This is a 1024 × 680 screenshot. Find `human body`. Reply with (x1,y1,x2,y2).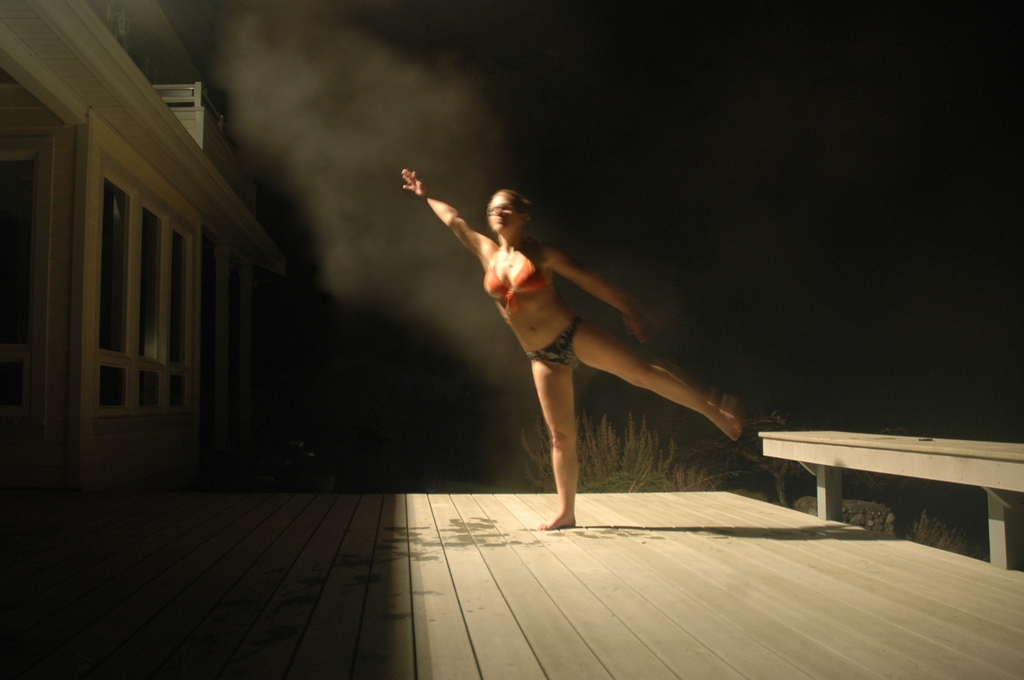
(412,168,671,535).
